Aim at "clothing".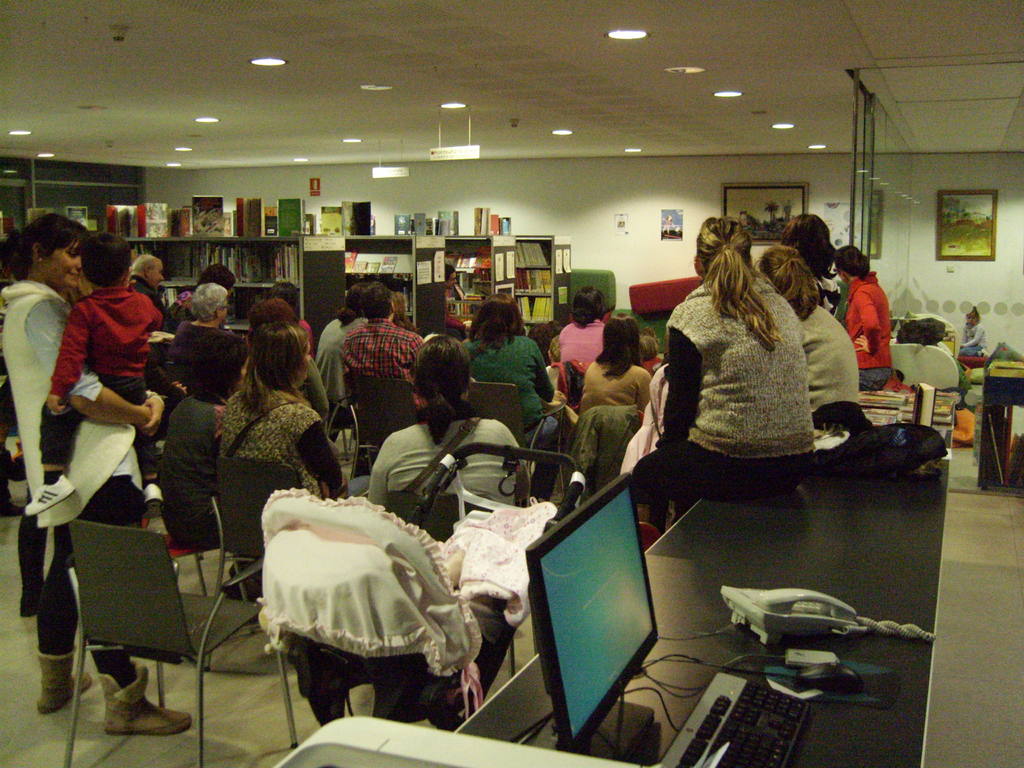
Aimed at box(803, 298, 865, 416).
